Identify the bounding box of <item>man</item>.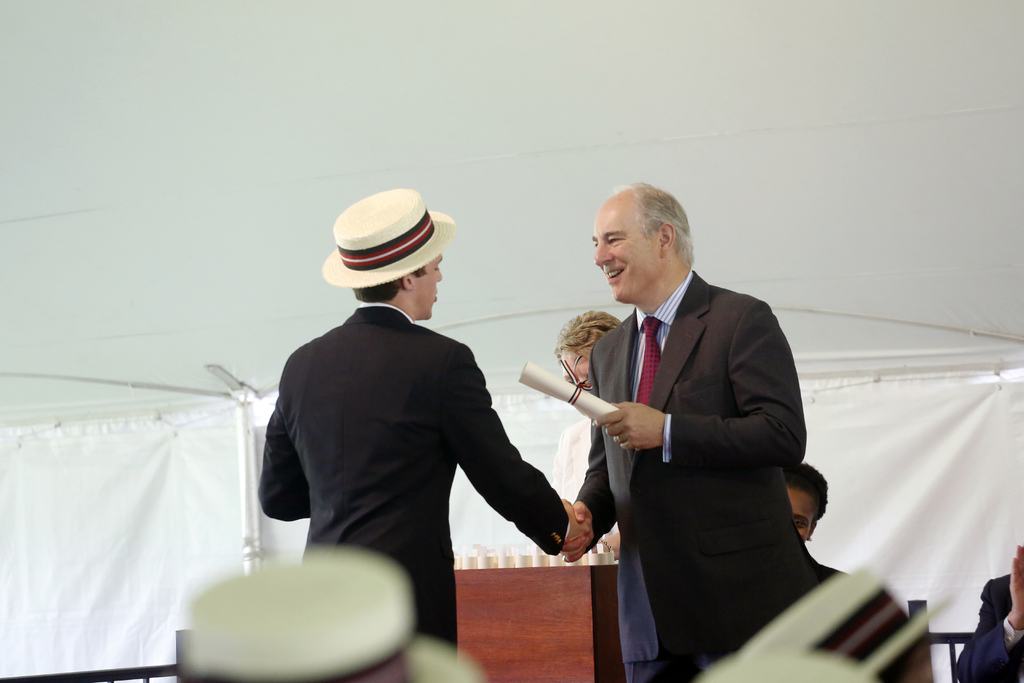
crop(787, 459, 828, 541).
